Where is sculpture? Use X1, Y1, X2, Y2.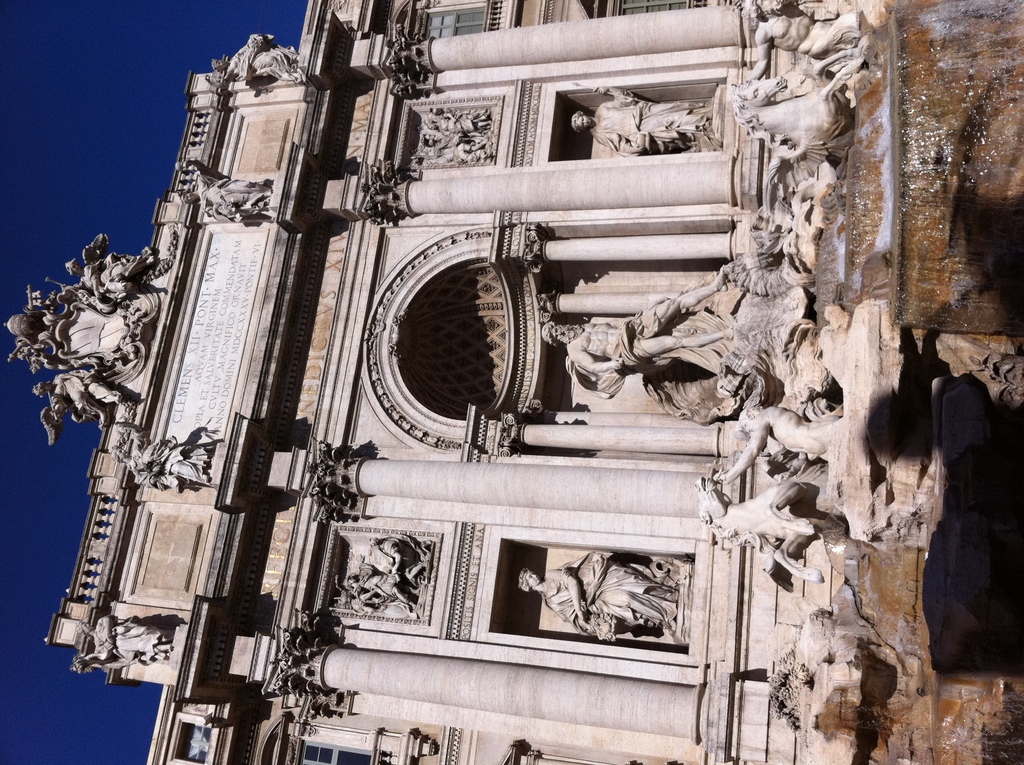
570, 86, 726, 157.
